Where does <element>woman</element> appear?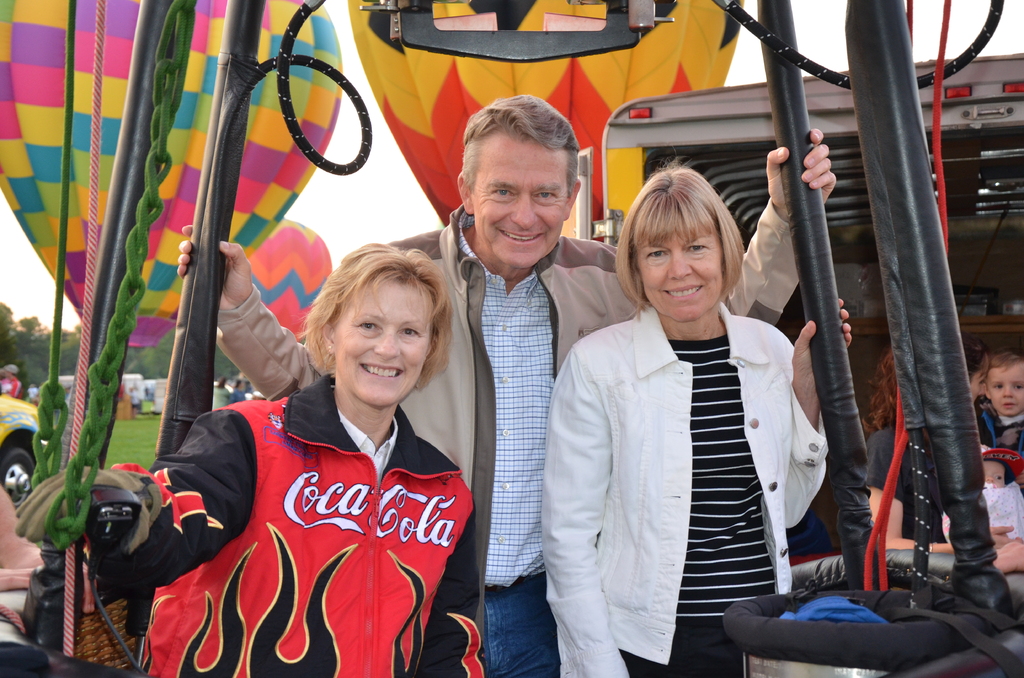
Appears at (83, 235, 485, 677).
